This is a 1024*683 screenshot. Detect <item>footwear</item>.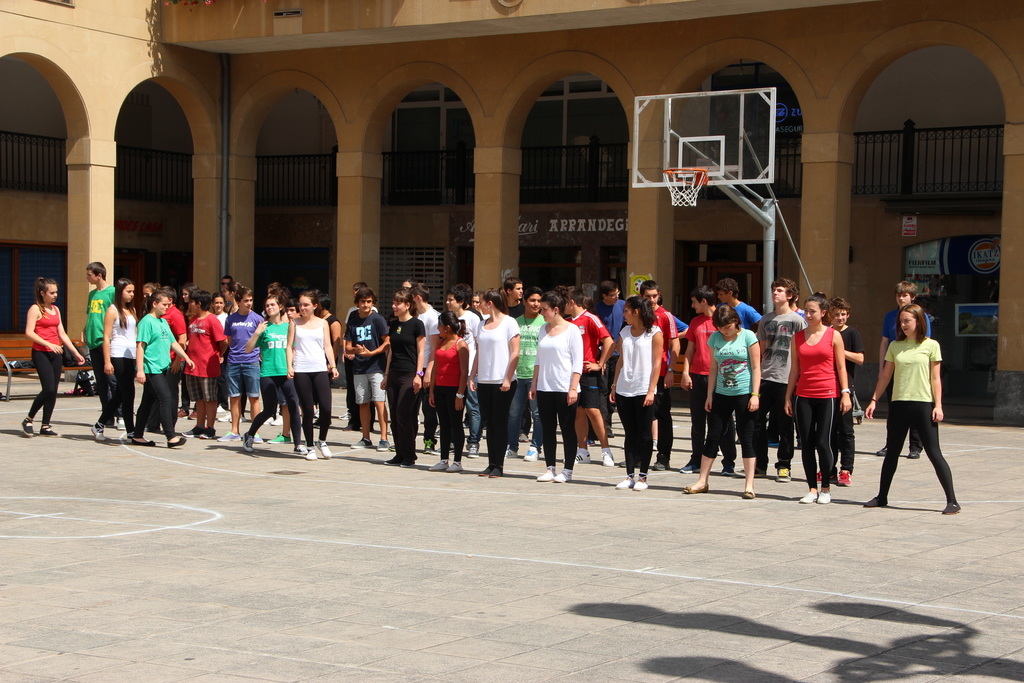
region(290, 441, 303, 457).
